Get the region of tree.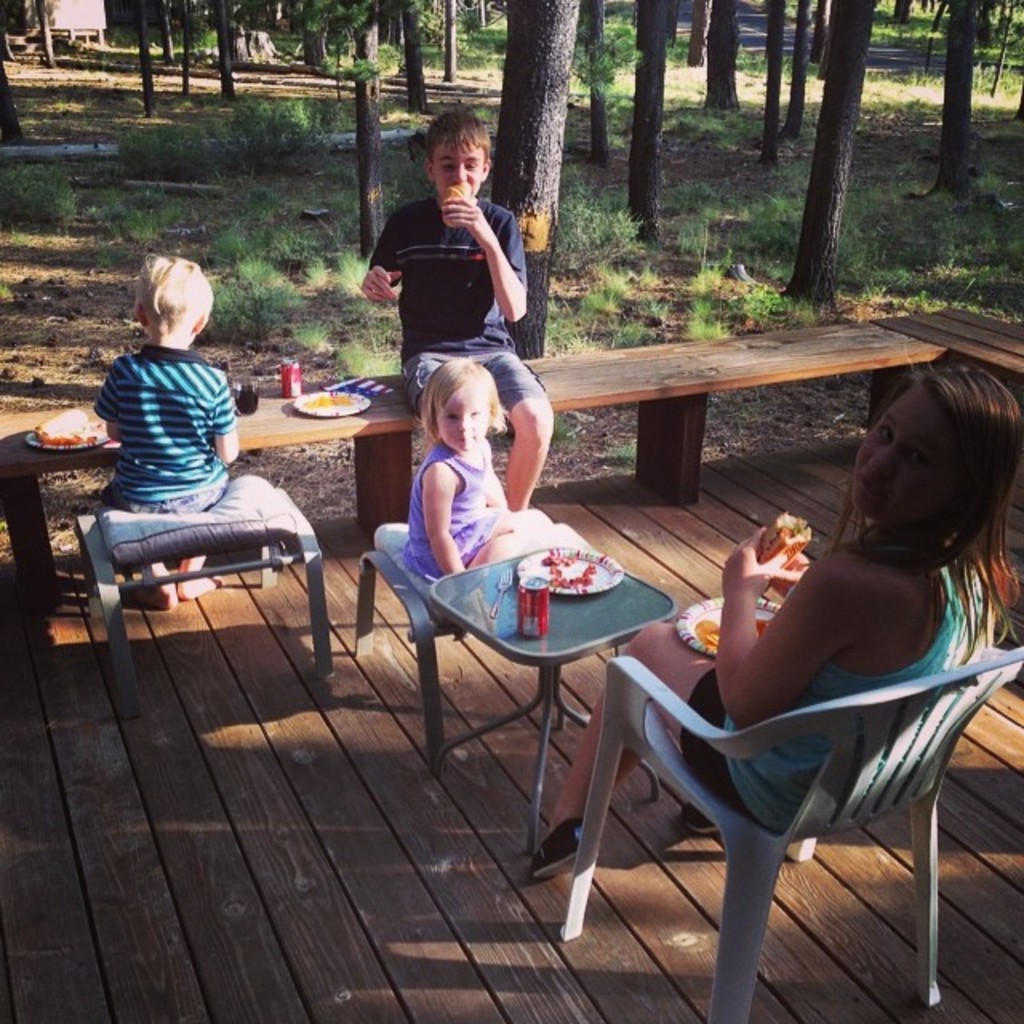
bbox=[189, 0, 221, 50].
